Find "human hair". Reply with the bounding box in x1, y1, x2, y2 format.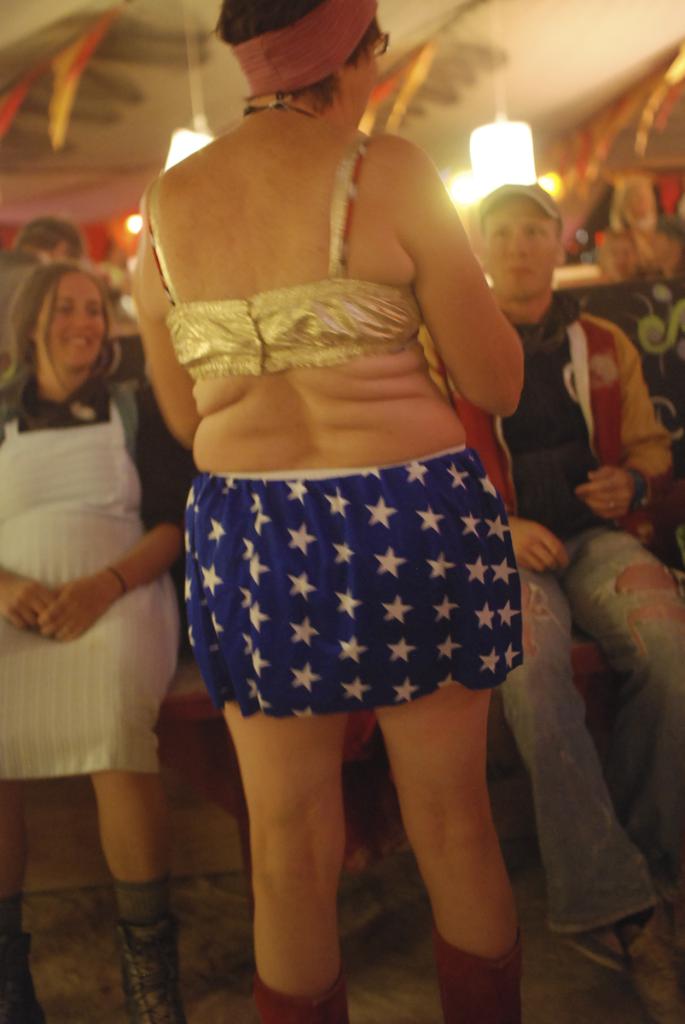
21, 215, 84, 261.
